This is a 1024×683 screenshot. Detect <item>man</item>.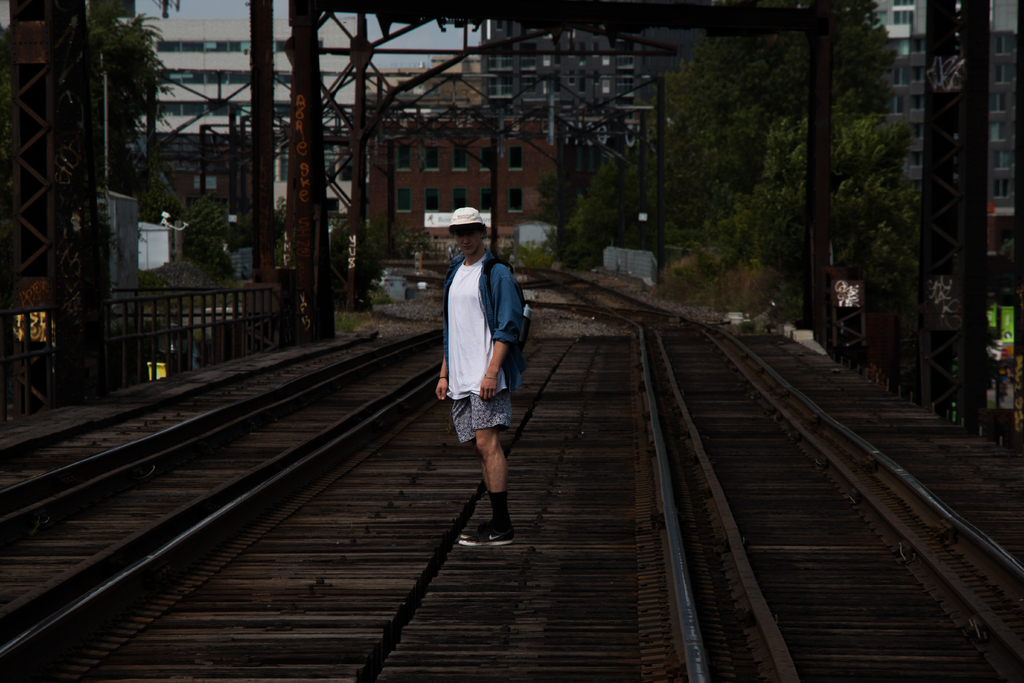
(431,188,535,591).
